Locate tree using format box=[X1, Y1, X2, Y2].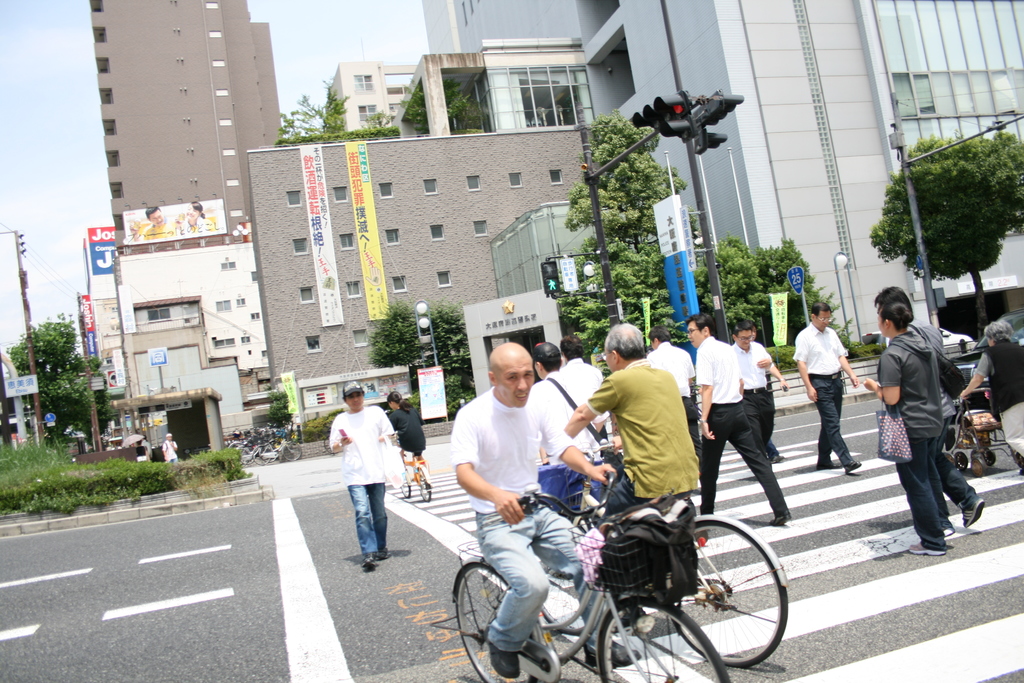
box=[703, 238, 850, 353].
